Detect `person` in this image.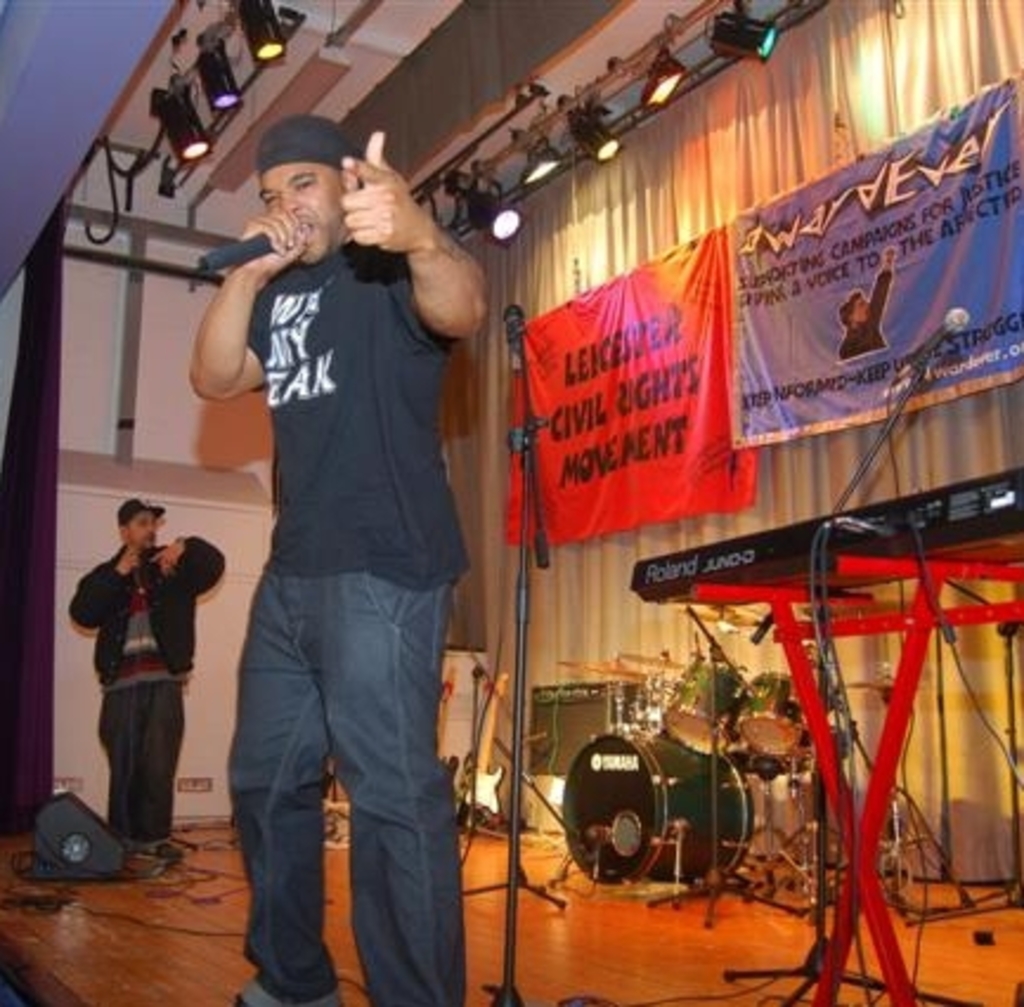
Detection: rect(835, 241, 901, 364).
